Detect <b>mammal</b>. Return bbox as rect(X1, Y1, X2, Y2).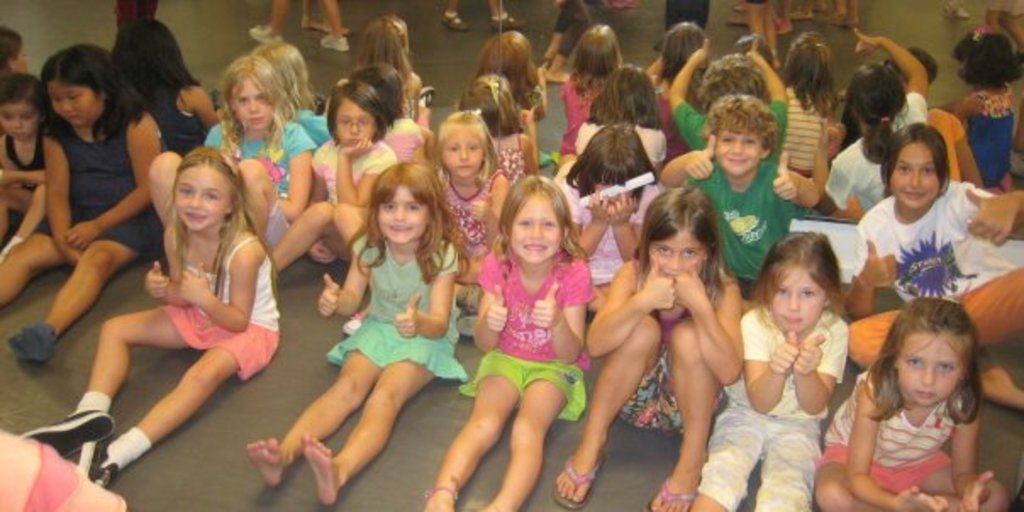
rect(276, 76, 400, 283).
